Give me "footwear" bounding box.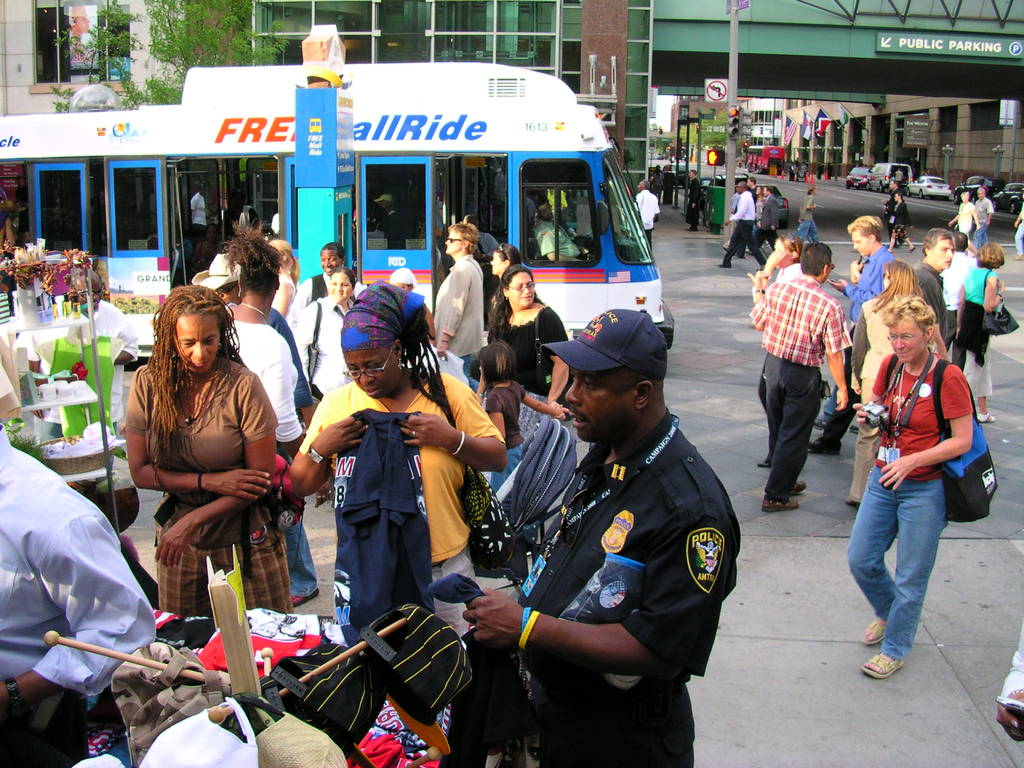
<box>976,410,996,423</box>.
